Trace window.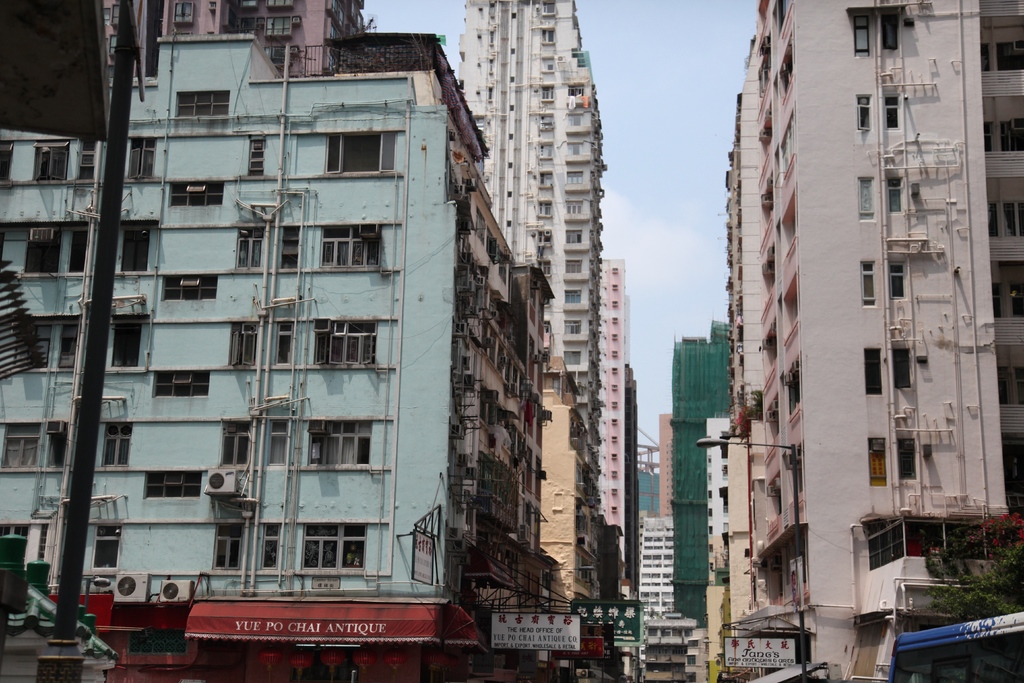
Traced to BBox(125, 135, 158, 179).
